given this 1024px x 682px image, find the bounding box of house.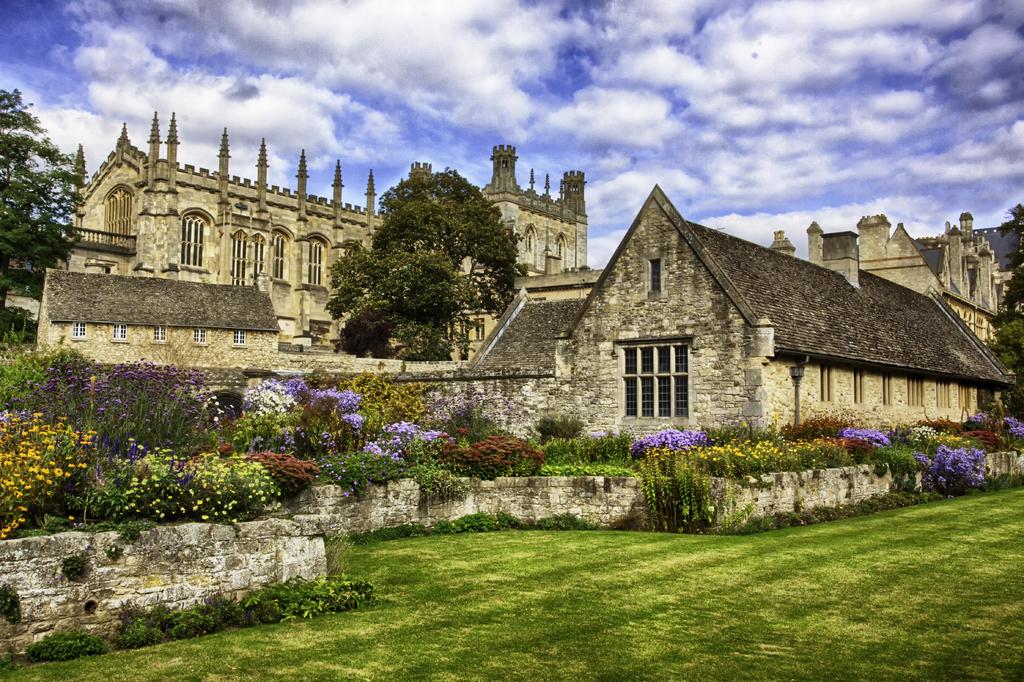
<region>0, 101, 591, 349</region>.
